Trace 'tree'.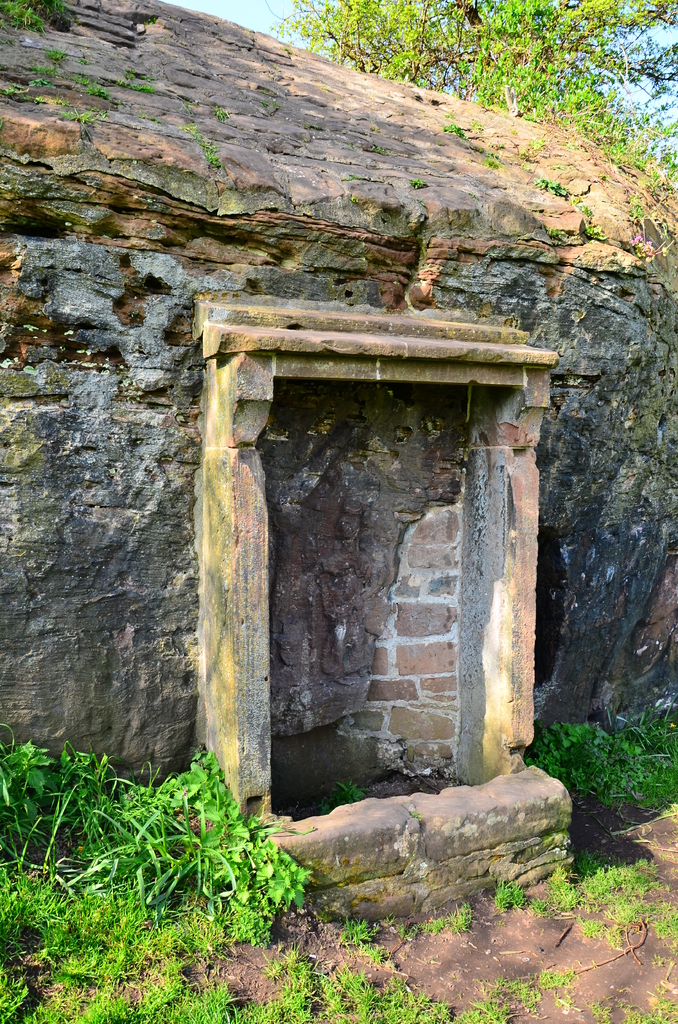
Traced to (left=624, top=707, right=677, bottom=781).
